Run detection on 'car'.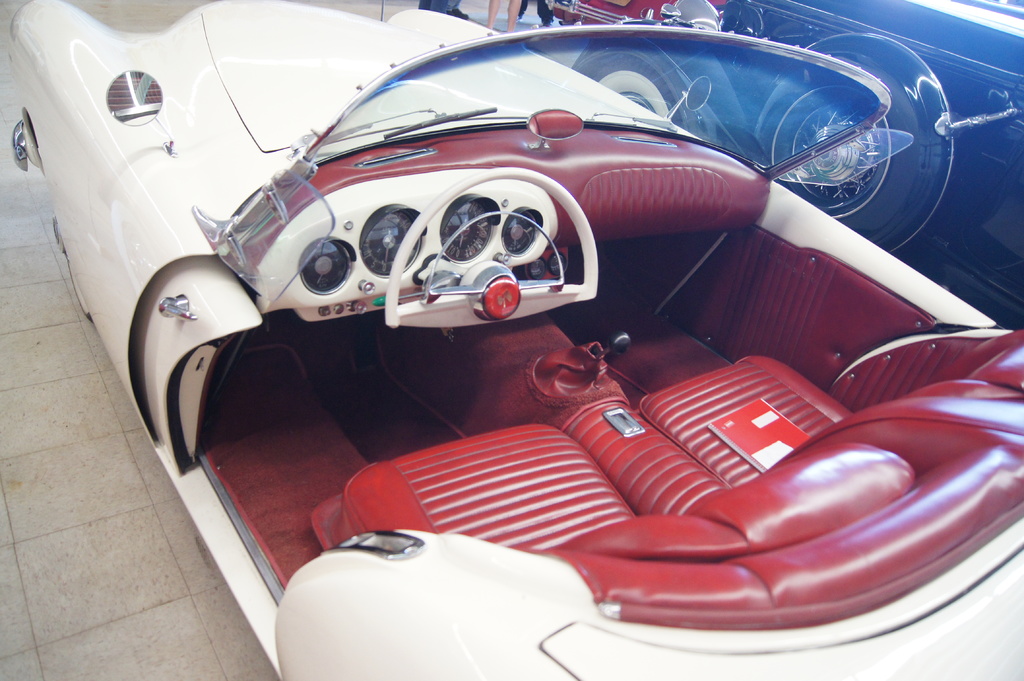
Result: [x1=568, y1=0, x2=1023, y2=331].
